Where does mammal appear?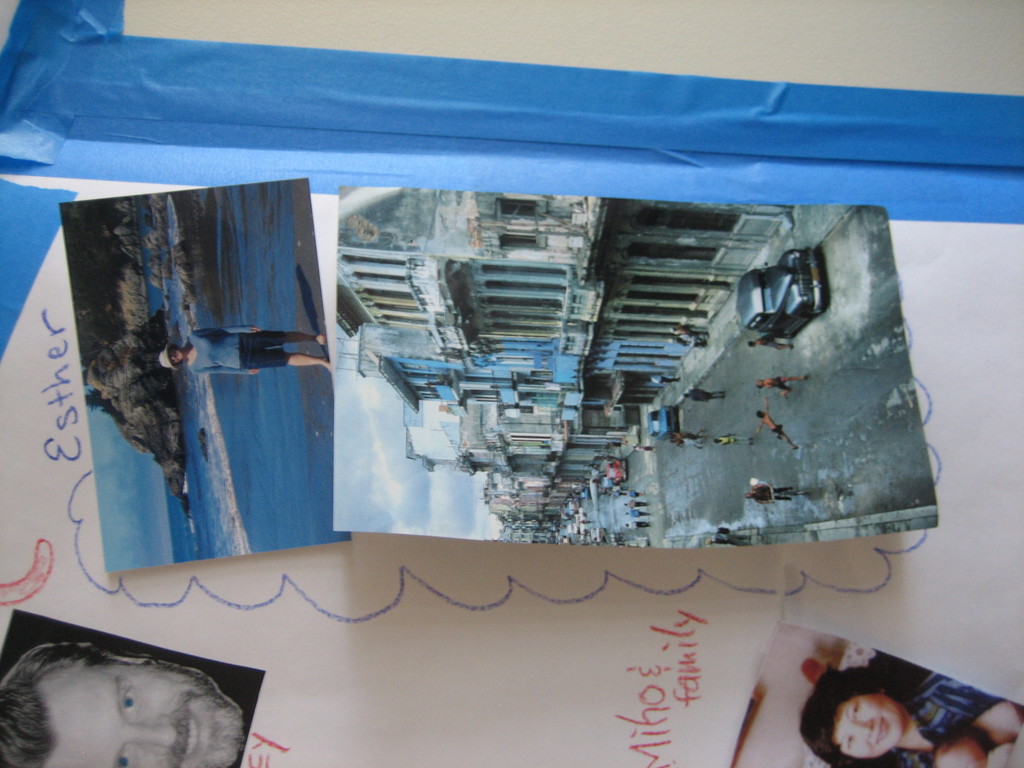
Appears at (x1=670, y1=321, x2=706, y2=339).
